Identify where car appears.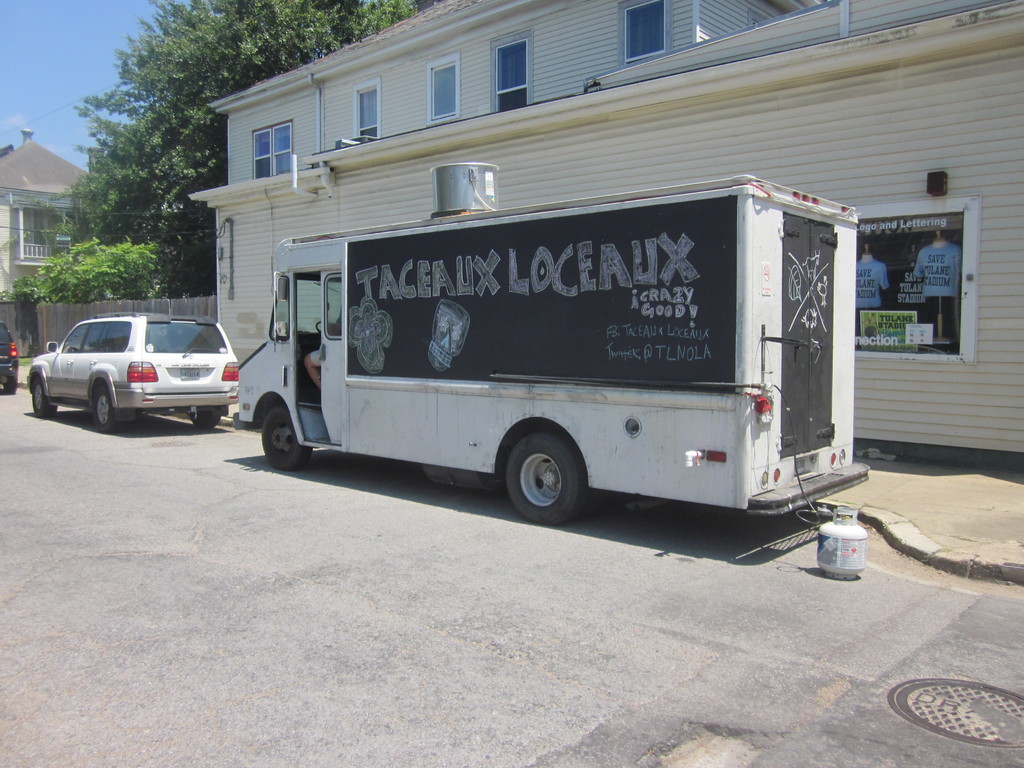
Appears at <box>0,320,20,394</box>.
